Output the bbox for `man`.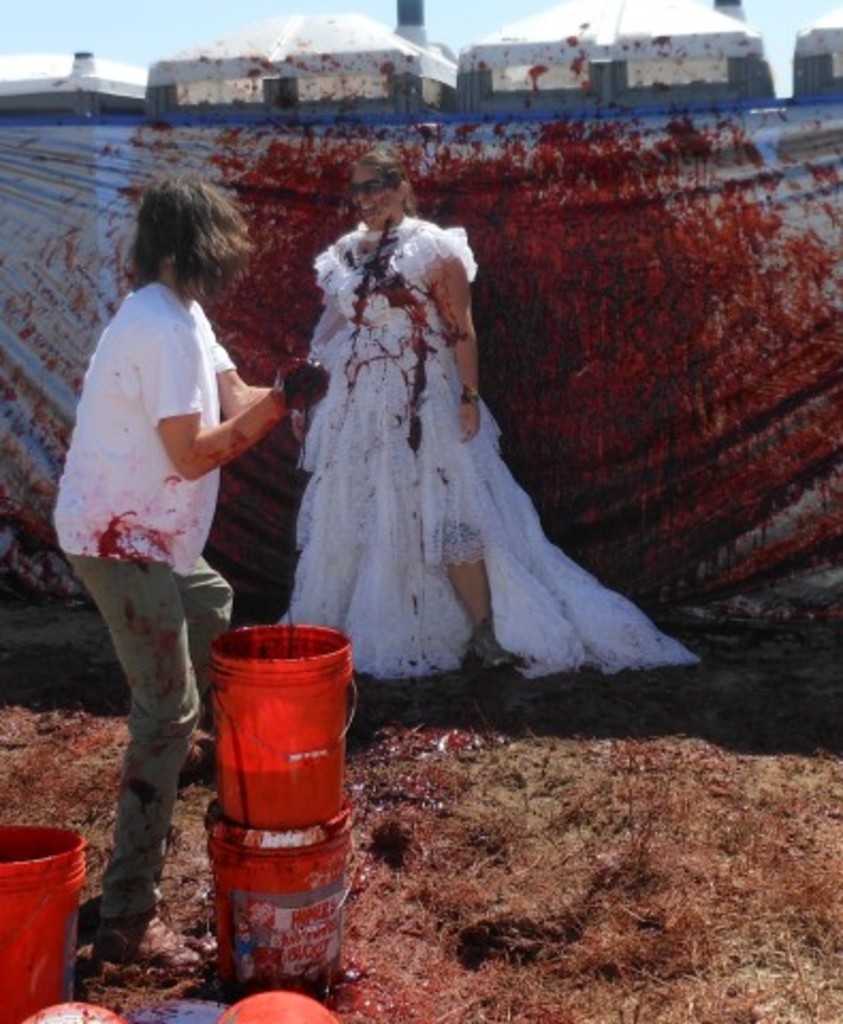
bbox=[45, 203, 295, 855].
